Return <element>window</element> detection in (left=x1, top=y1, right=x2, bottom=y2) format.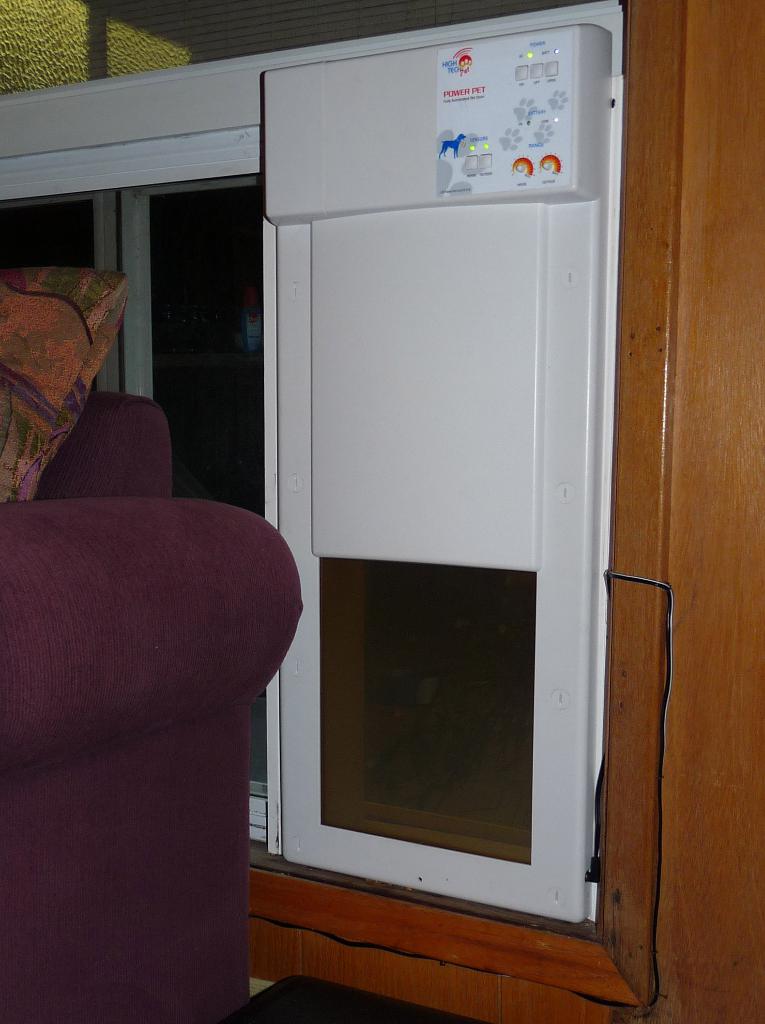
(left=309, top=539, right=545, bottom=868).
